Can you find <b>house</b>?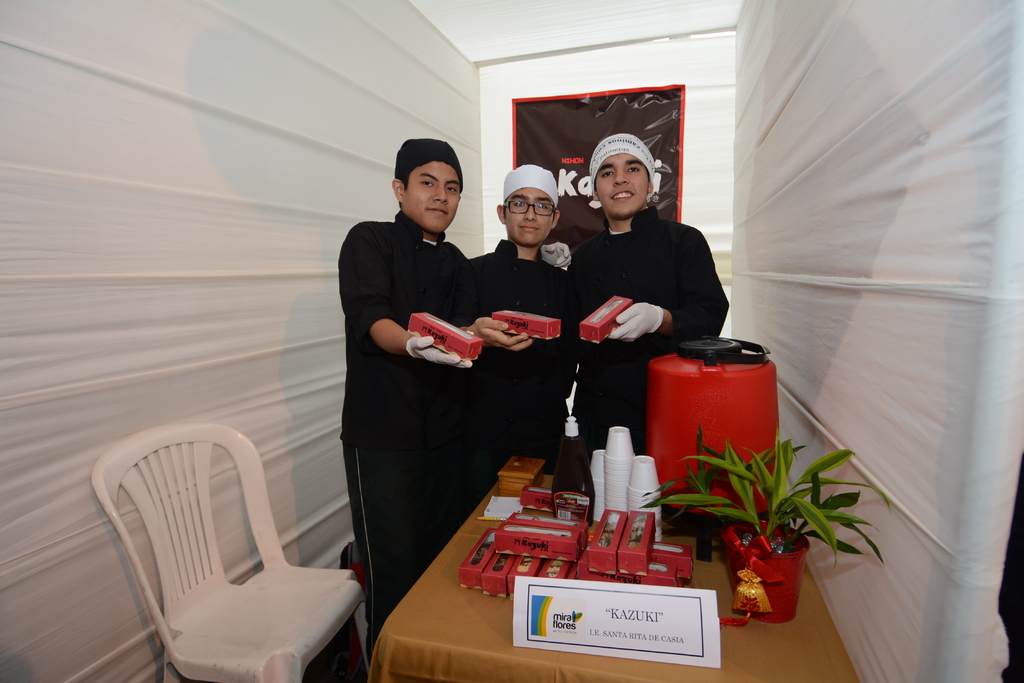
Yes, bounding box: (x1=2, y1=2, x2=1023, y2=681).
